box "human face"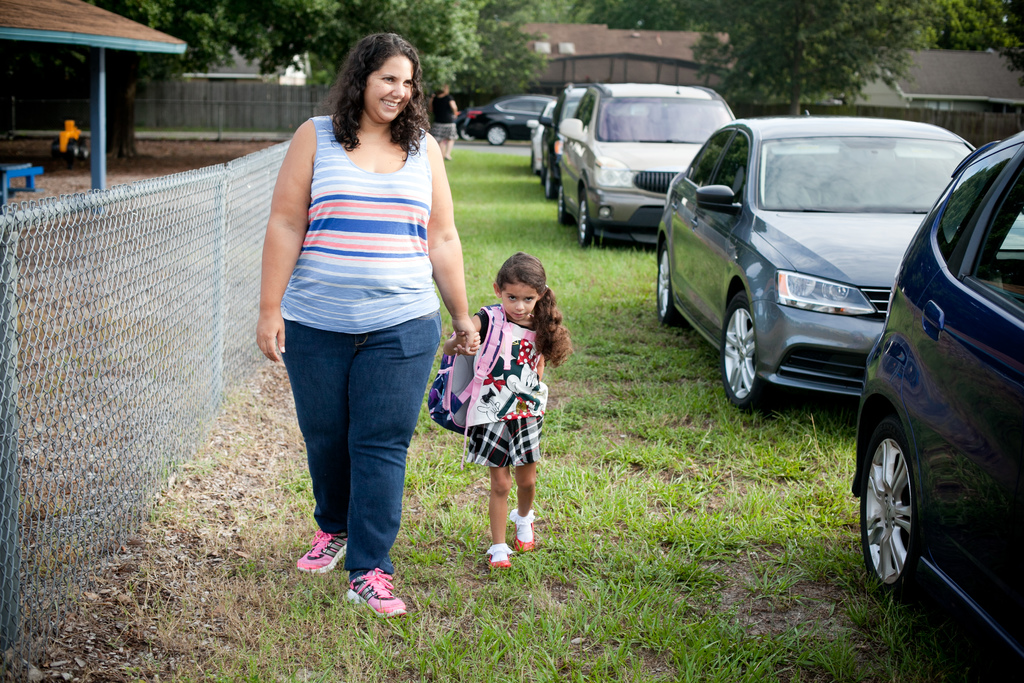
select_region(502, 279, 537, 324)
